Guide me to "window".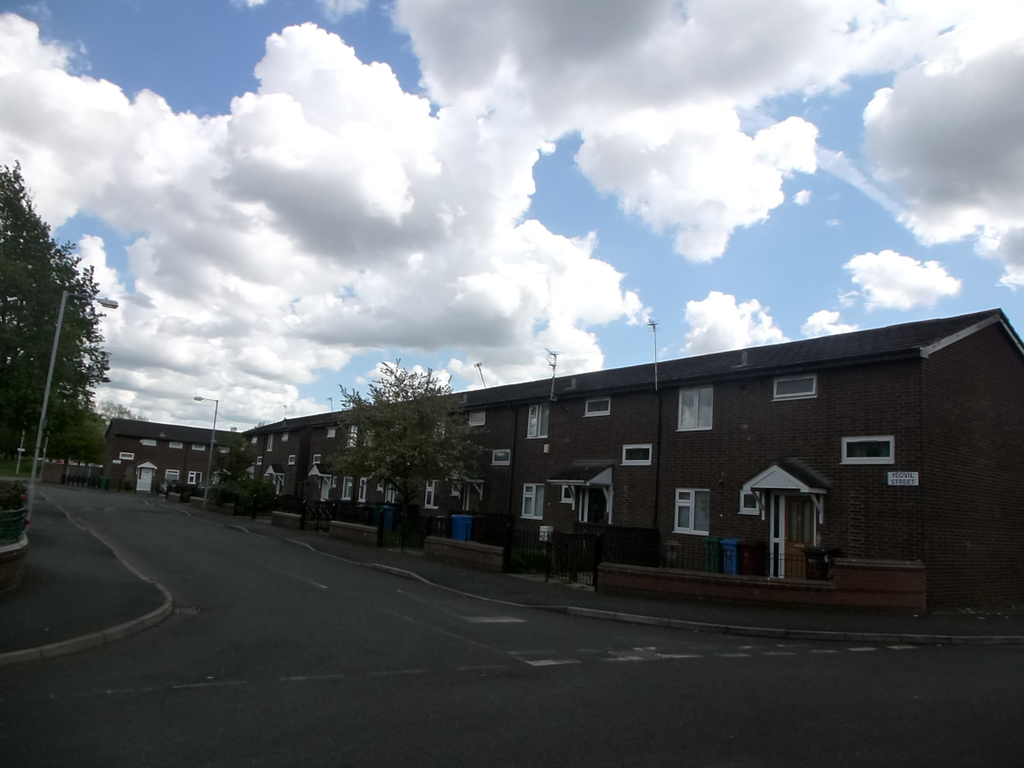
Guidance: [588,403,608,417].
